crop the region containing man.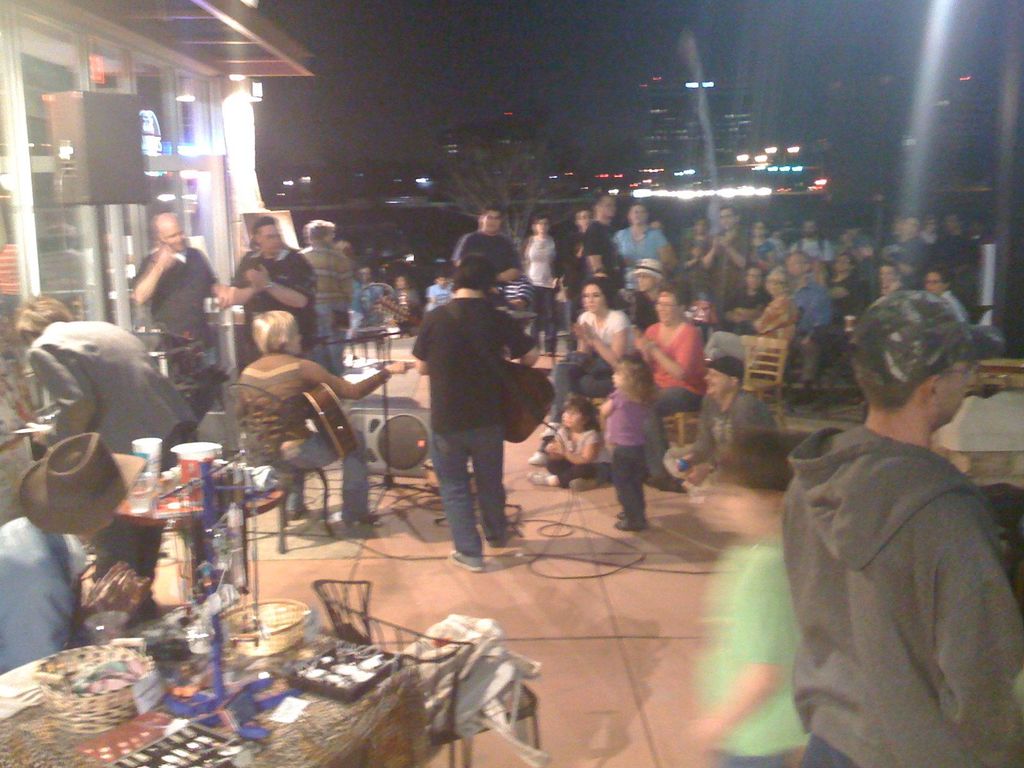
Crop region: 623:254:673:320.
